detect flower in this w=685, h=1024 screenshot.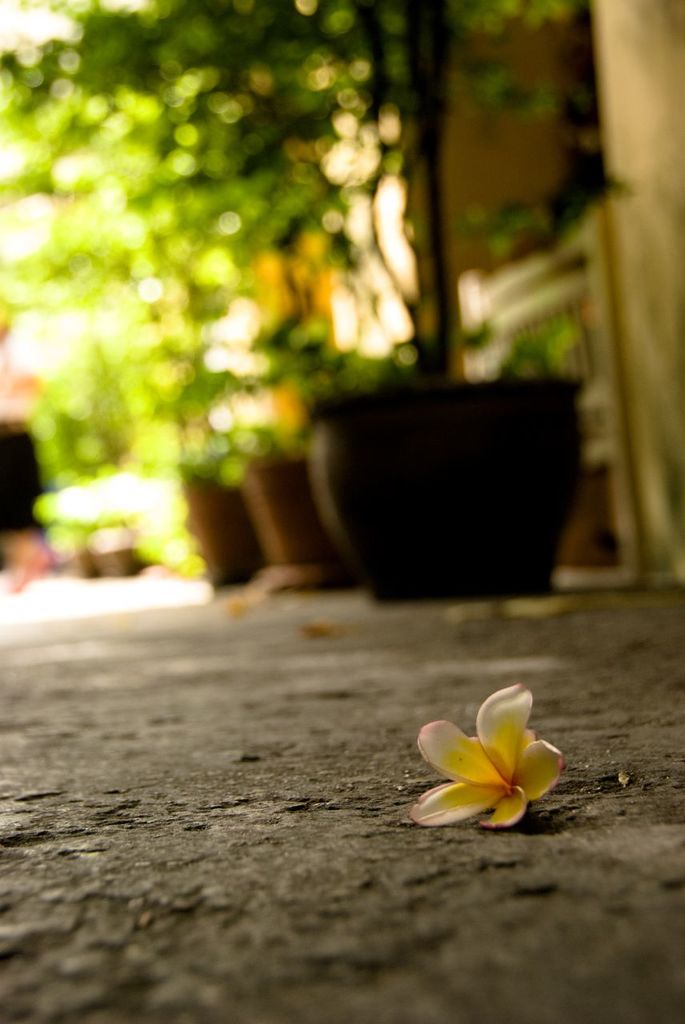
Detection: 407, 679, 571, 833.
